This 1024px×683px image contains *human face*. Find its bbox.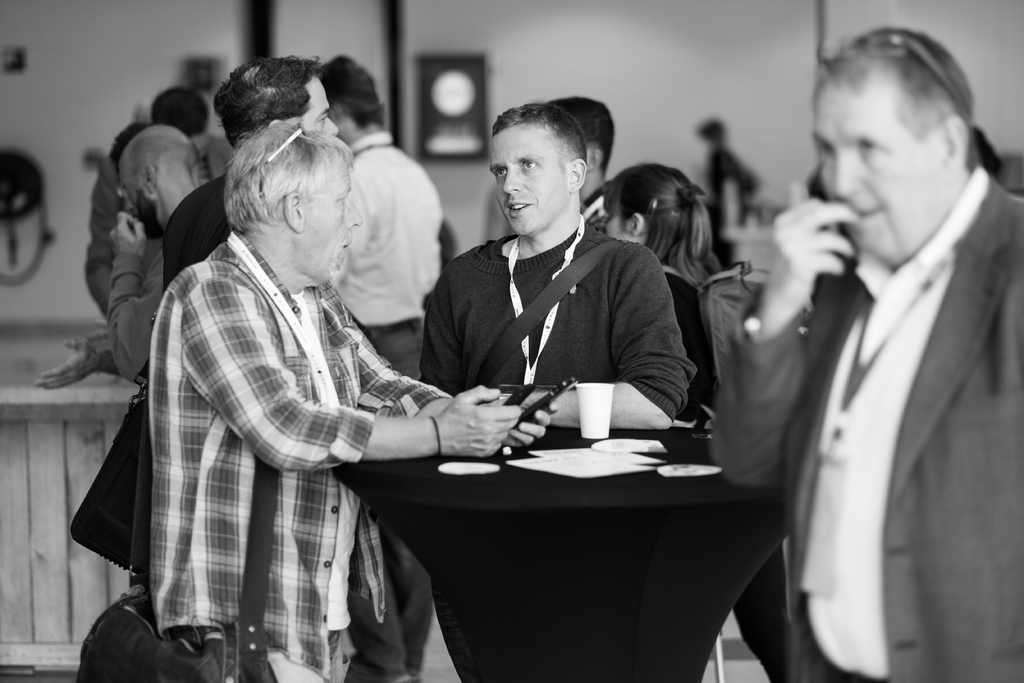
bbox=(490, 124, 570, 236).
